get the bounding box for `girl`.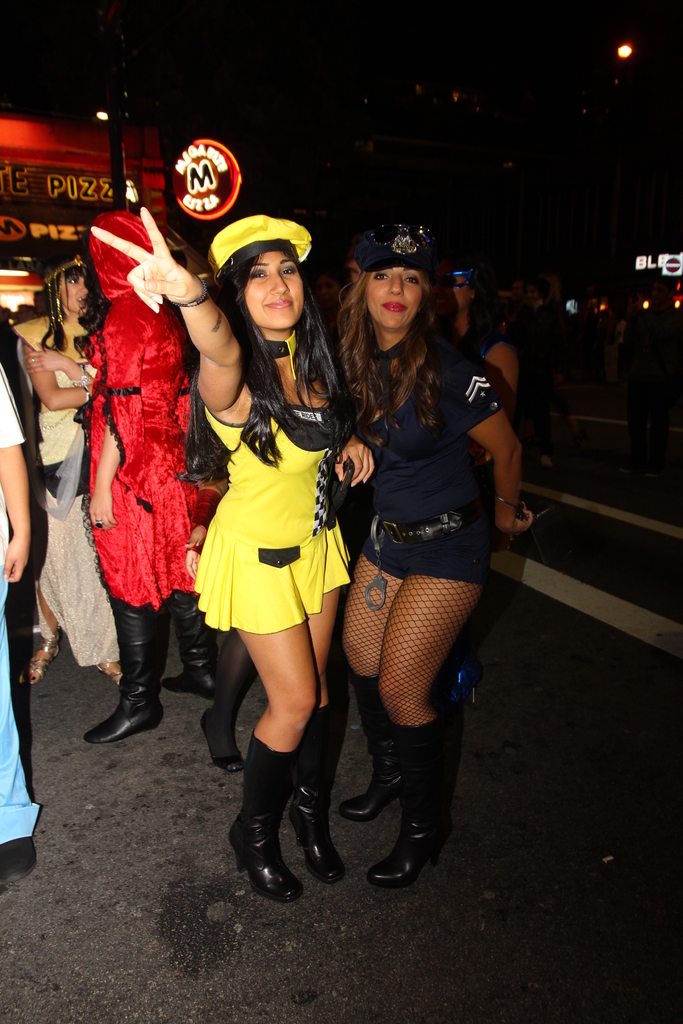
83/207/383/902.
